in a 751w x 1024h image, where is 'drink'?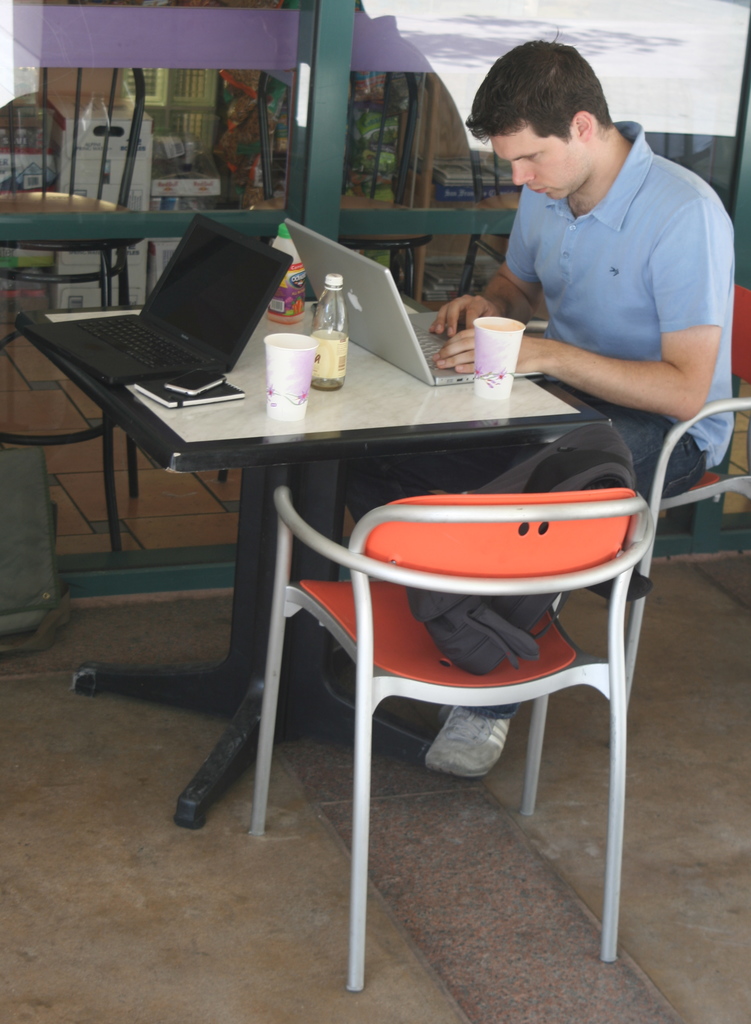
x1=314, y1=328, x2=345, y2=390.
